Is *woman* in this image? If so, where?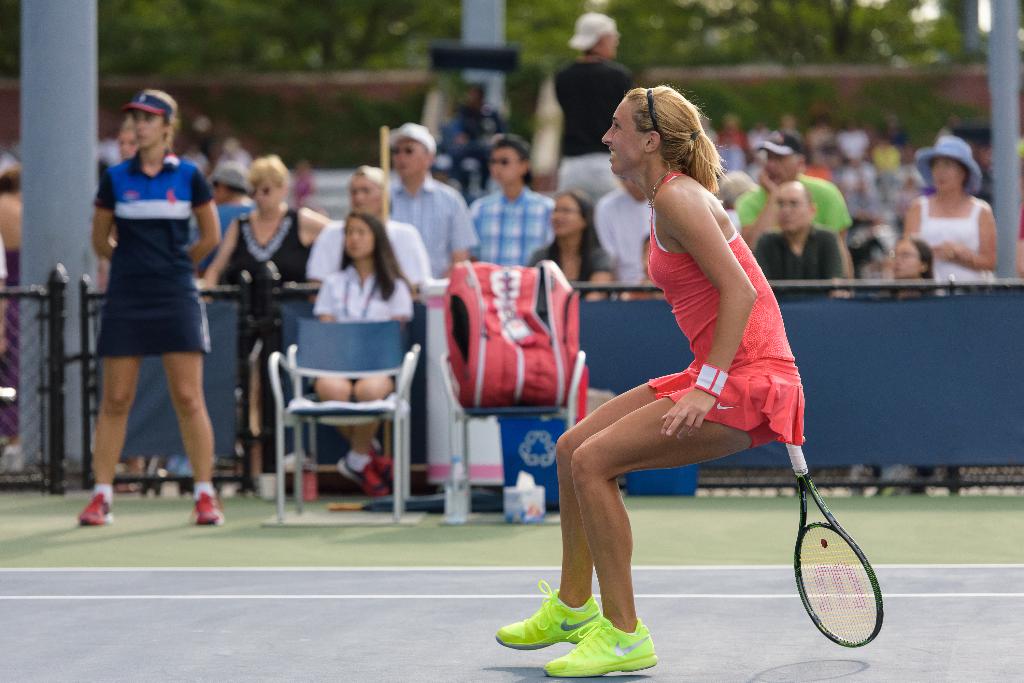
Yes, at (x1=856, y1=241, x2=941, y2=491).
